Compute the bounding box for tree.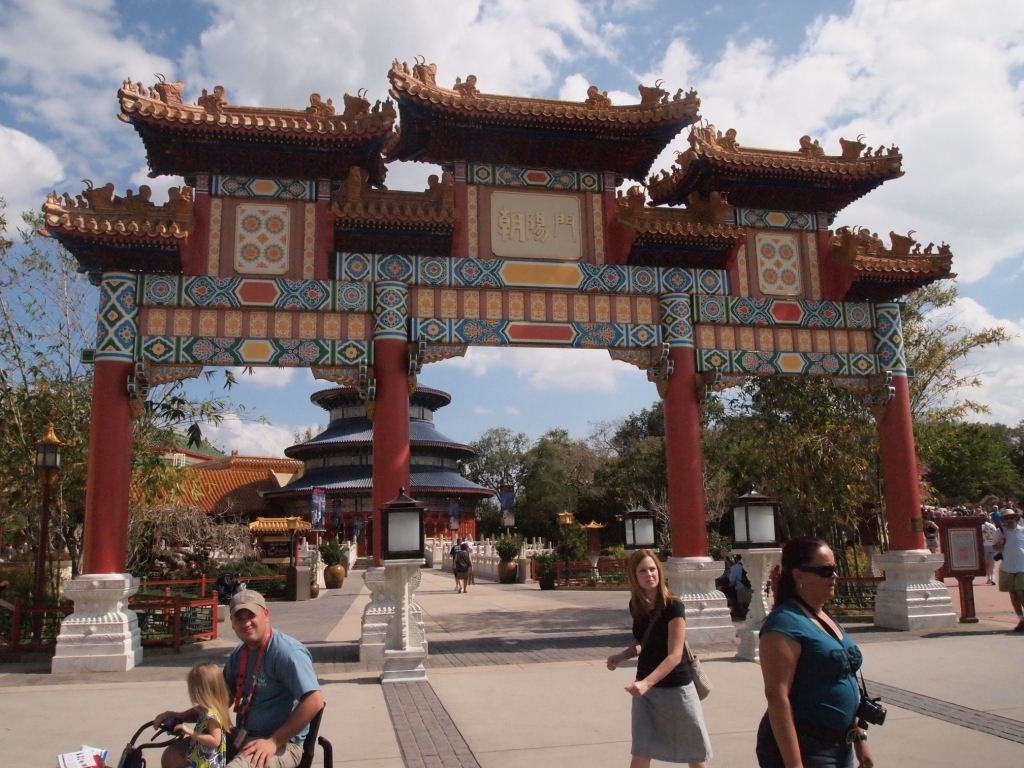
select_region(913, 418, 1023, 511).
